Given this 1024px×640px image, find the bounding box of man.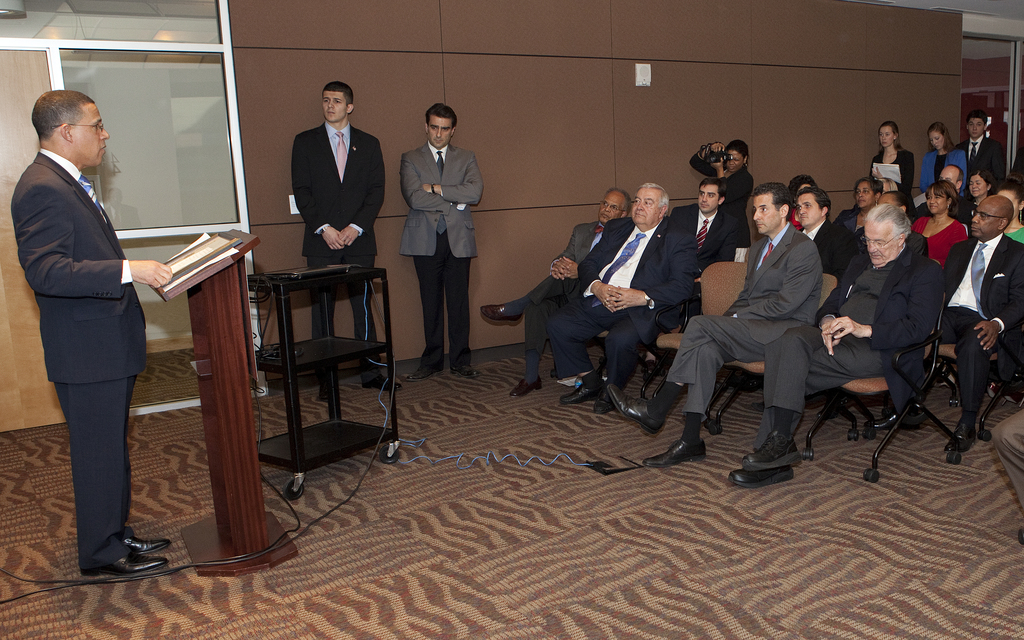
detection(16, 70, 172, 588).
